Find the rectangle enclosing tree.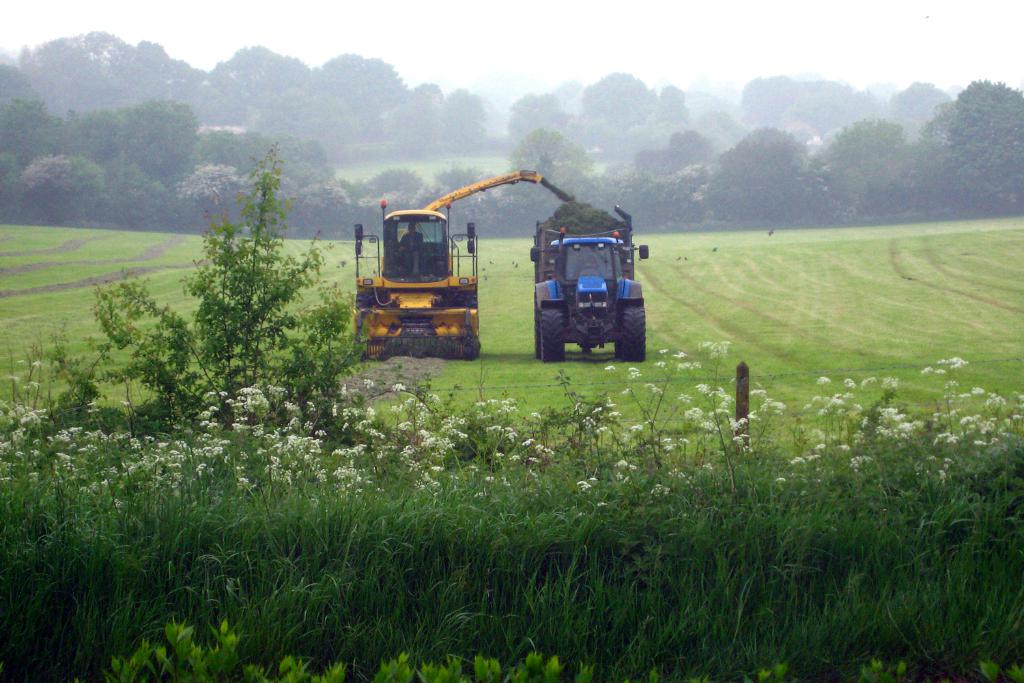
left=790, top=76, right=852, bottom=135.
